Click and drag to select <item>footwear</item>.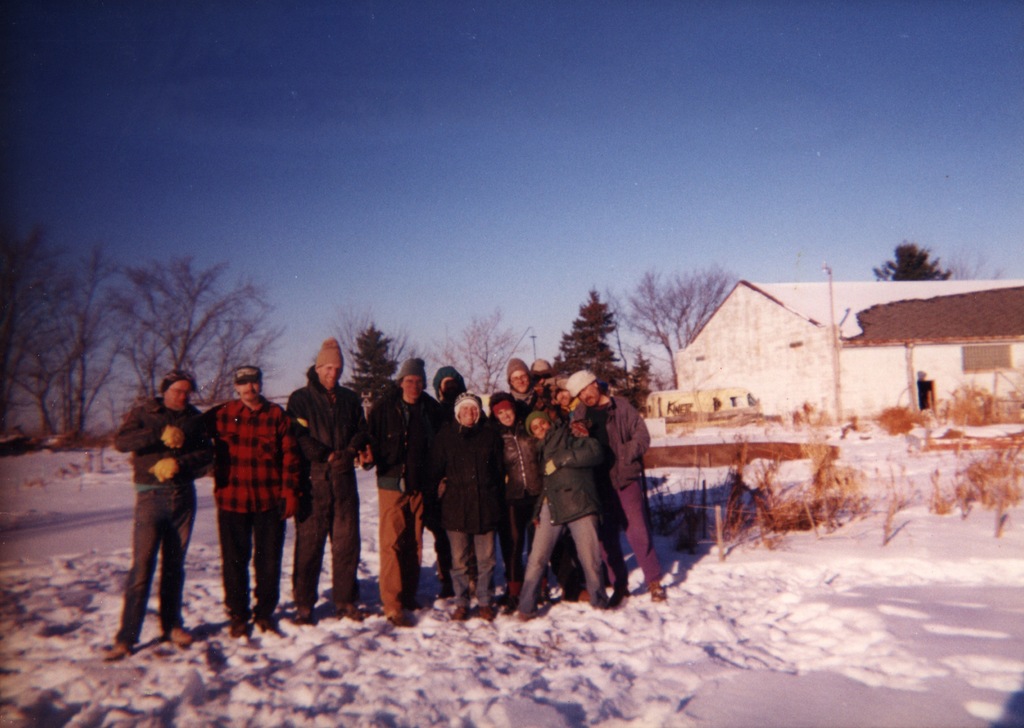
Selection: {"x1": 255, "y1": 619, "x2": 274, "y2": 633}.
